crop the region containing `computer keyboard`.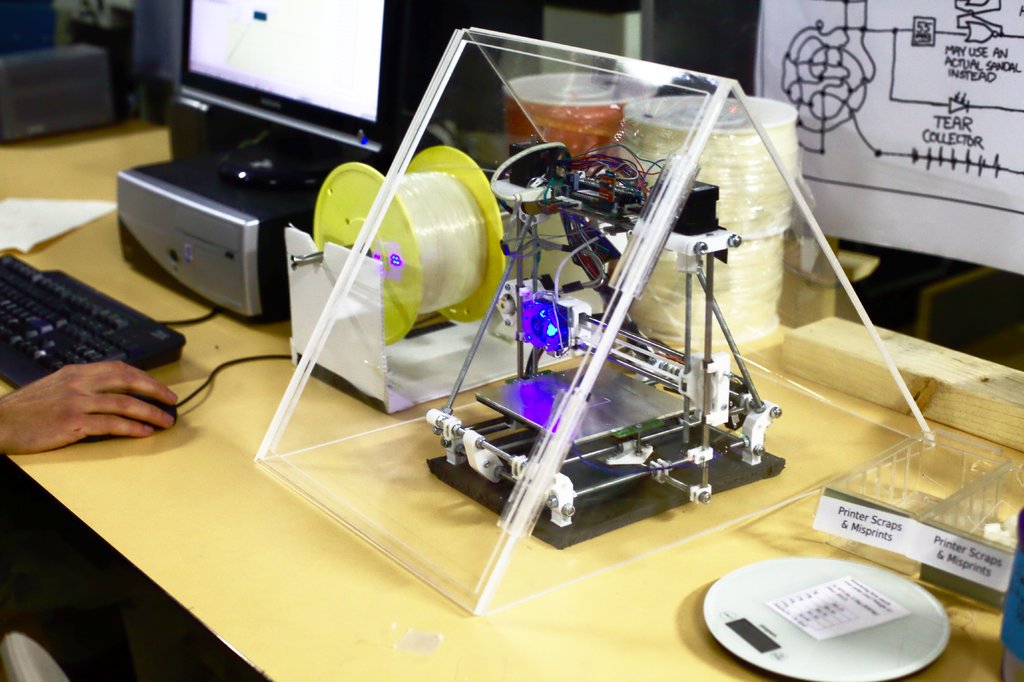
Crop region: x1=0 y1=254 x2=186 y2=387.
